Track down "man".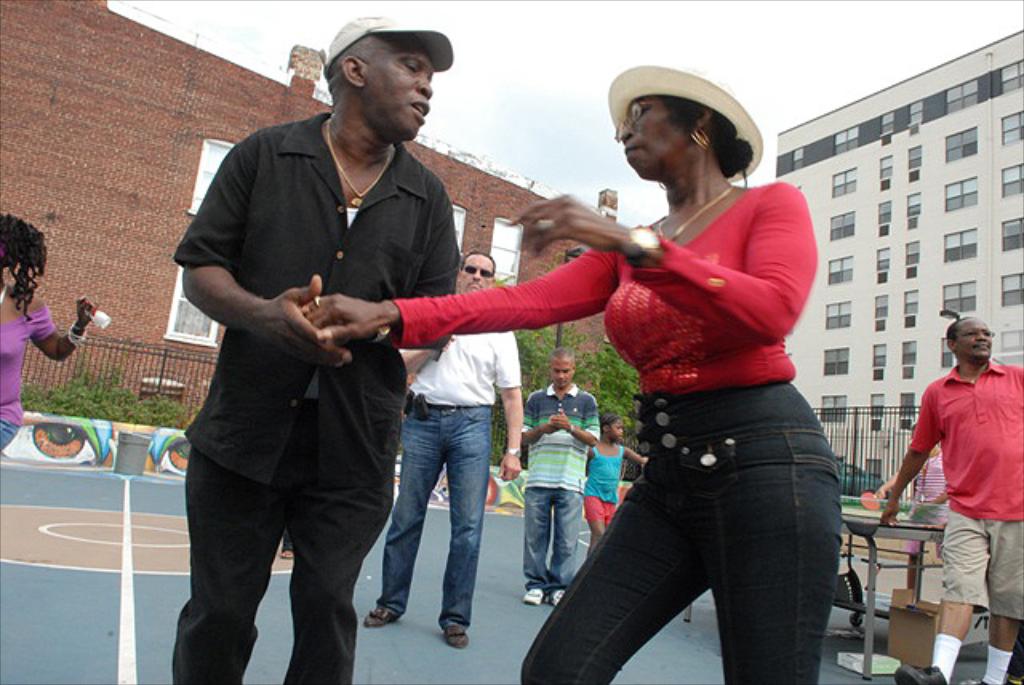
Tracked to detection(162, 32, 470, 684).
